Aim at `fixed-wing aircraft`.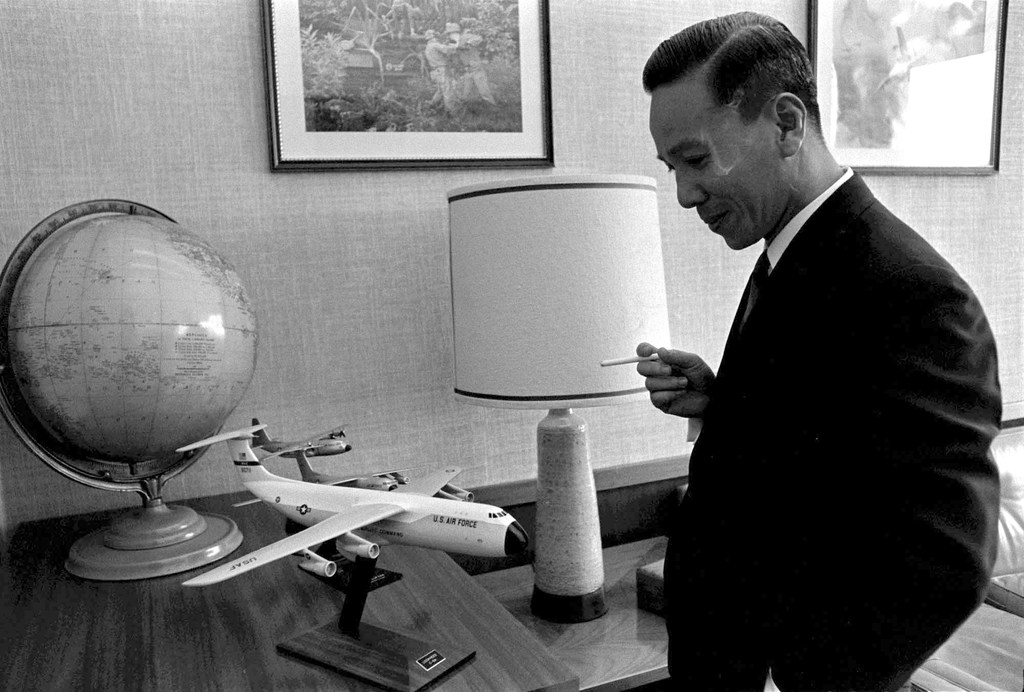
Aimed at BBox(199, 422, 527, 584).
